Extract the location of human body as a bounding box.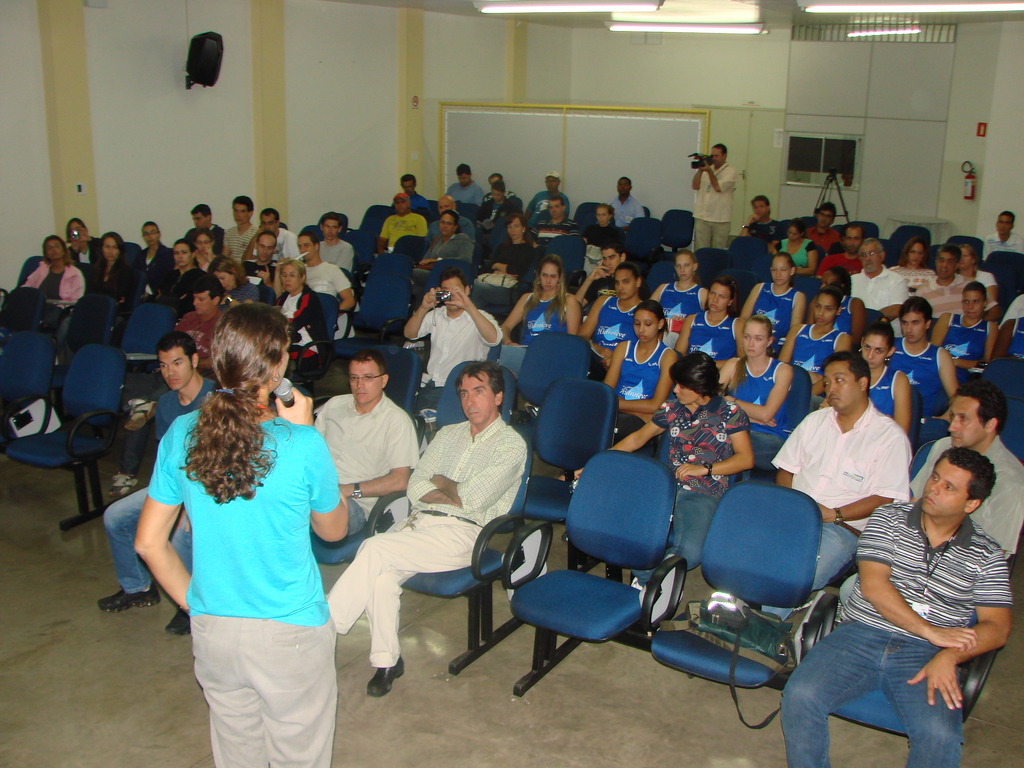
[left=773, top=451, right=1009, bottom=767].
